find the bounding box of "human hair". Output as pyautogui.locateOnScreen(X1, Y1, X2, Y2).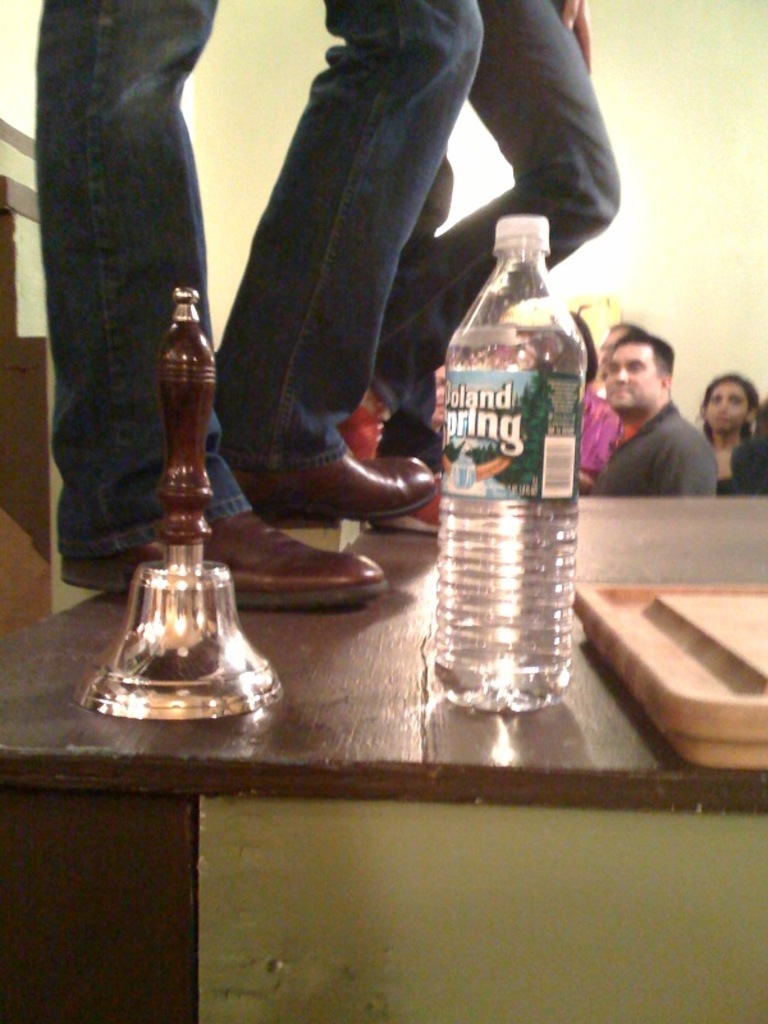
pyautogui.locateOnScreen(699, 370, 756, 444).
